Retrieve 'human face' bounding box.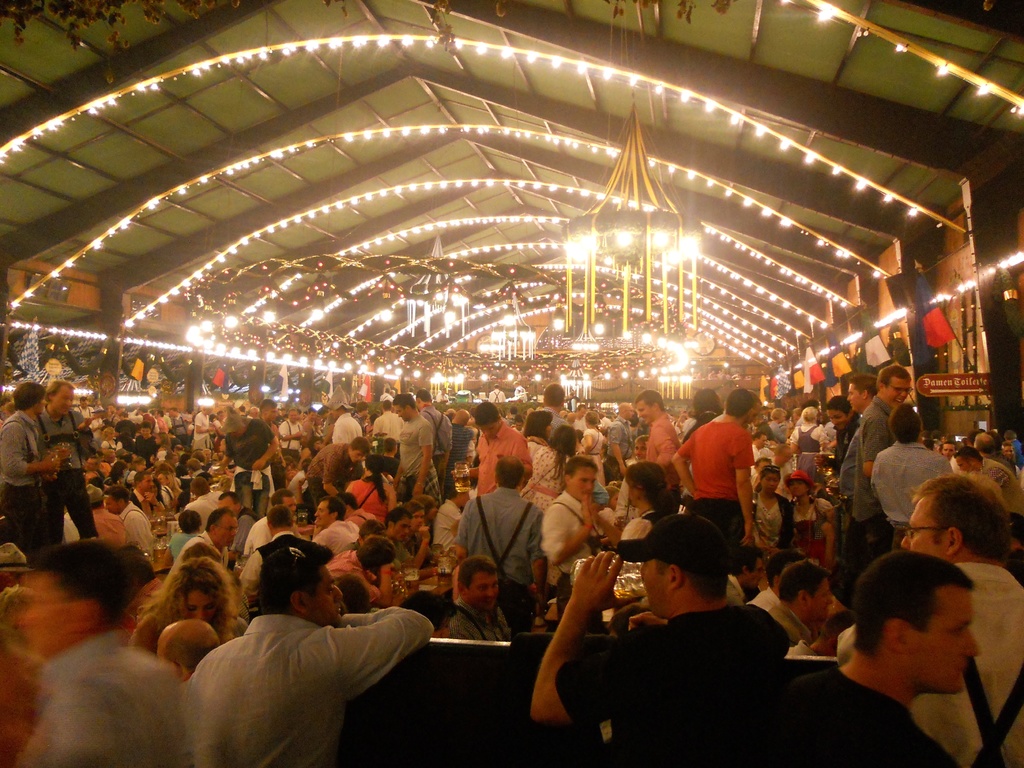
Bounding box: select_region(188, 589, 216, 620).
